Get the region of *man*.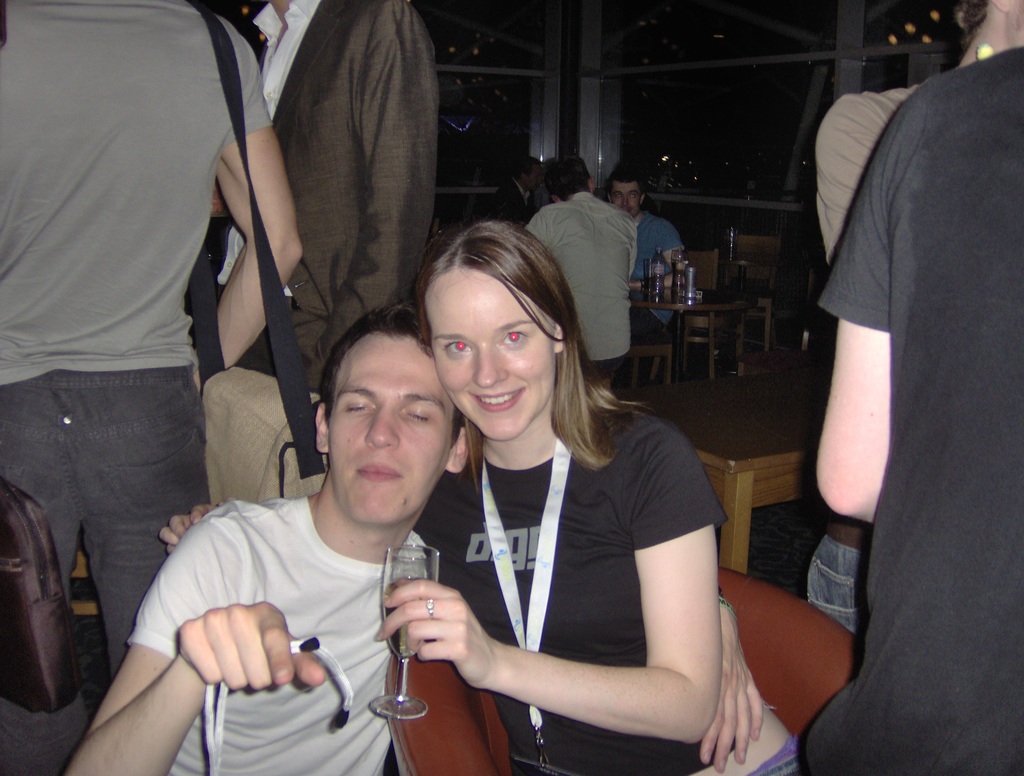
61 307 416 775.
